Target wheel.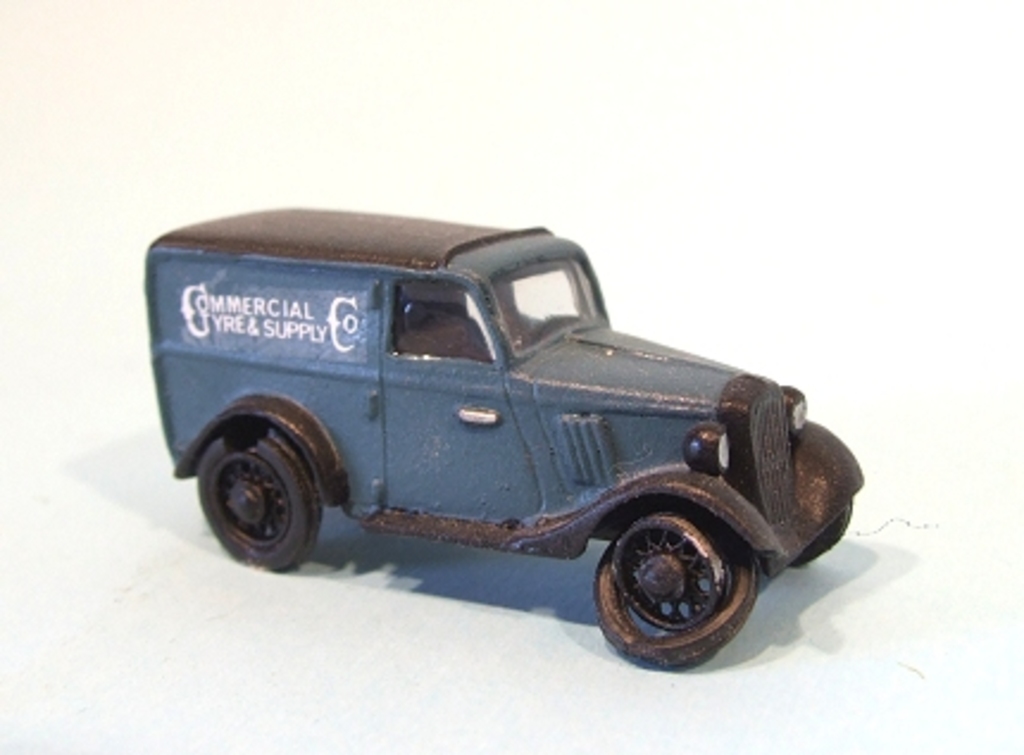
Target region: detection(788, 503, 853, 569).
